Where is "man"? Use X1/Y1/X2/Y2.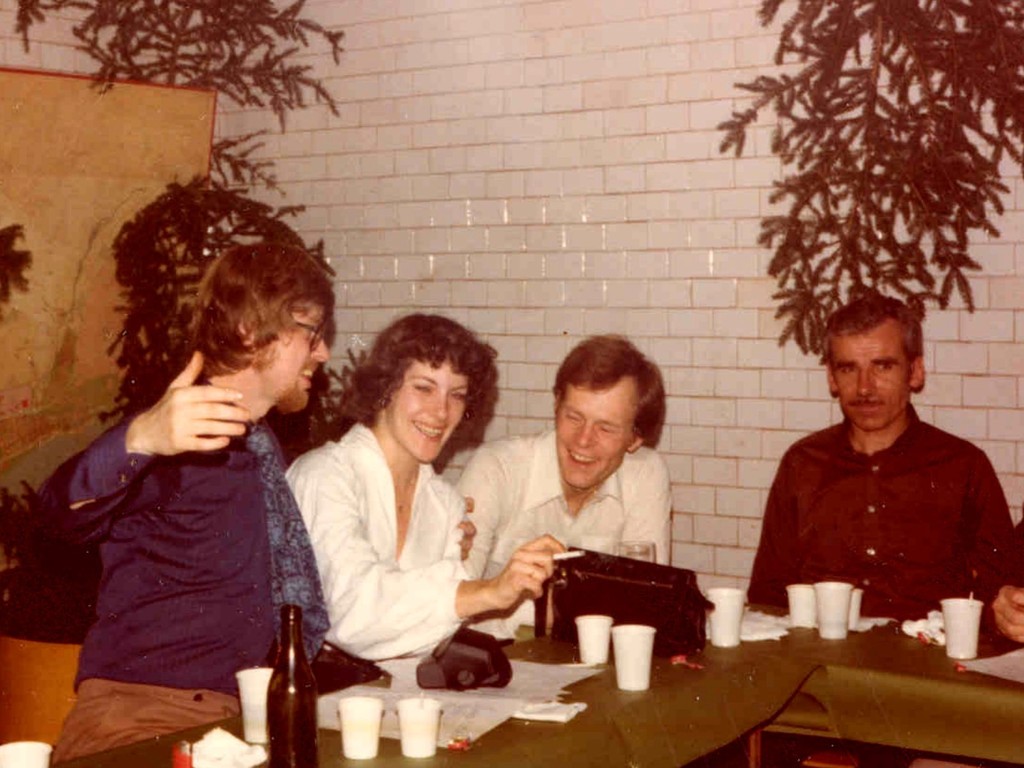
29/238/330/764.
